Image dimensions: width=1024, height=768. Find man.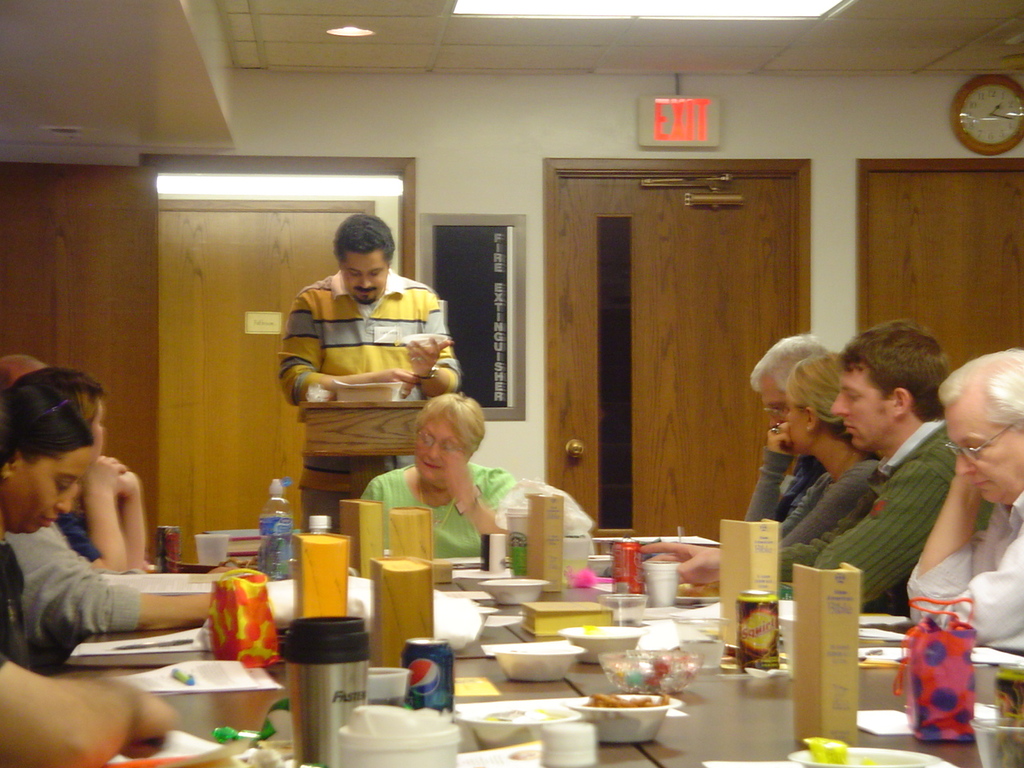
rect(746, 335, 831, 505).
